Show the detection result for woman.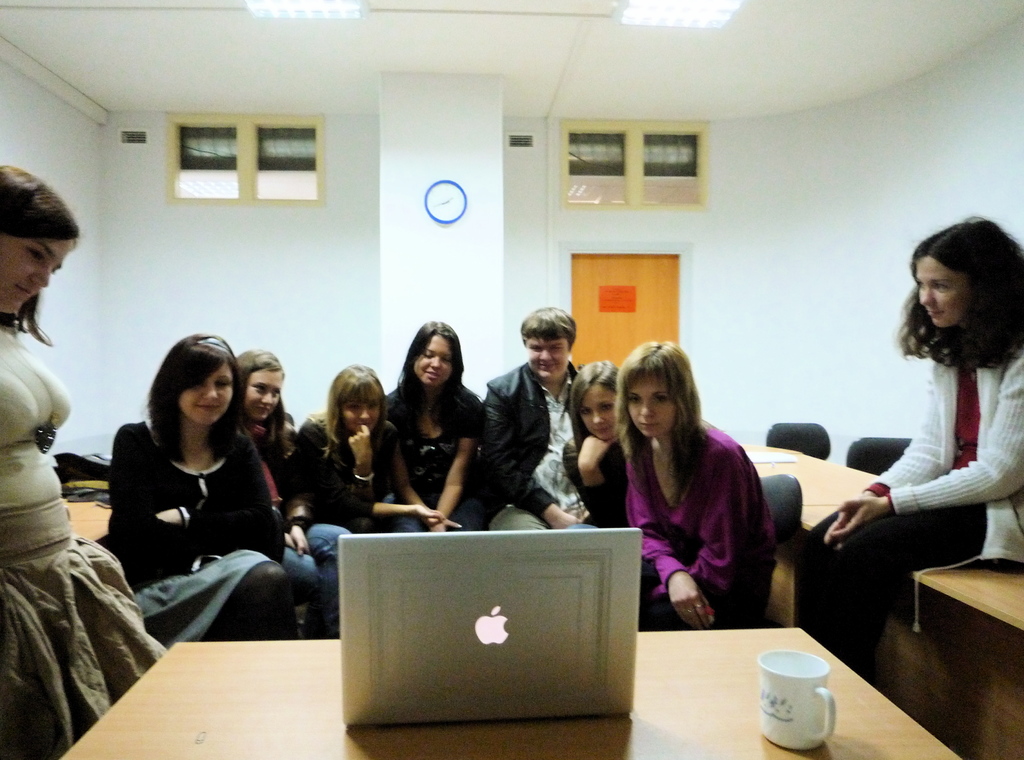
[109, 336, 307, 637].
